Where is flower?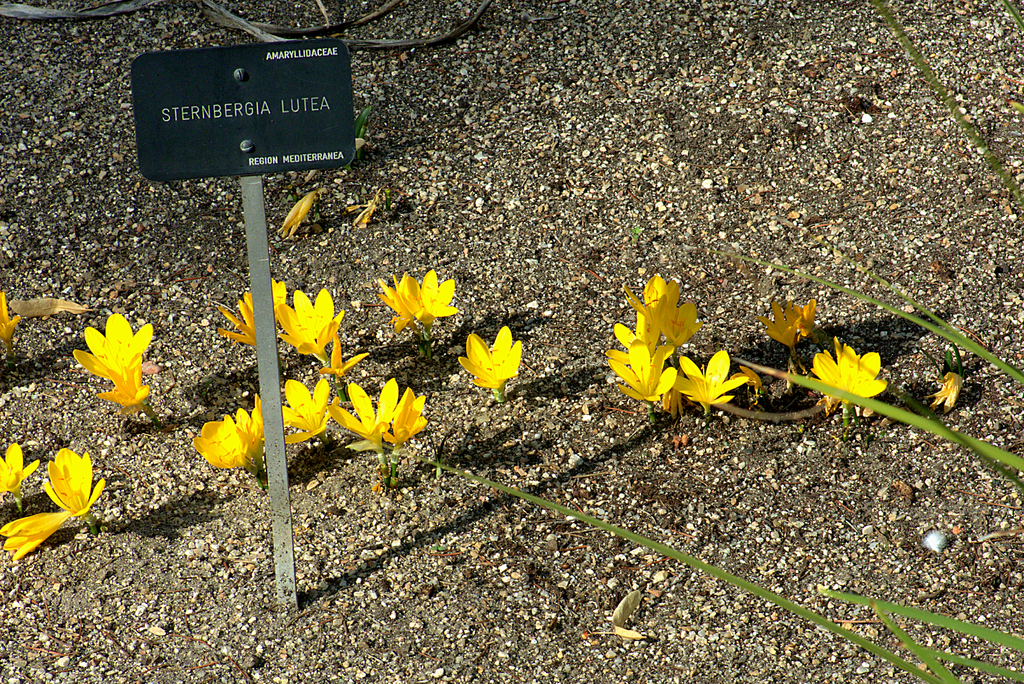
select_region(321, 339, 369, 392).
